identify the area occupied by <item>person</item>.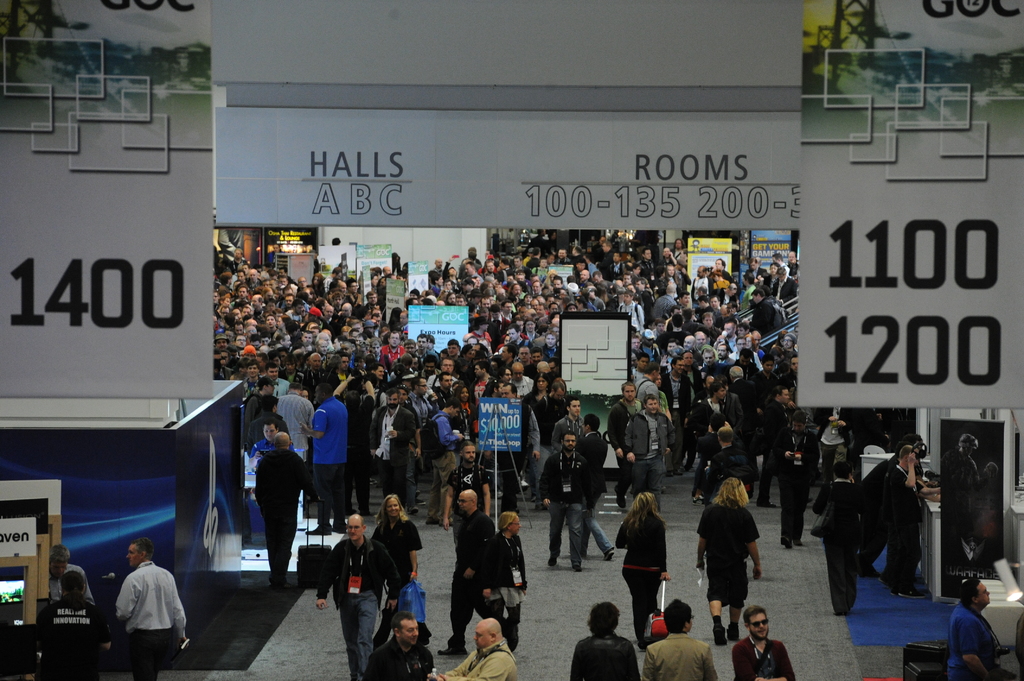
Area: 651,282,676,317.
